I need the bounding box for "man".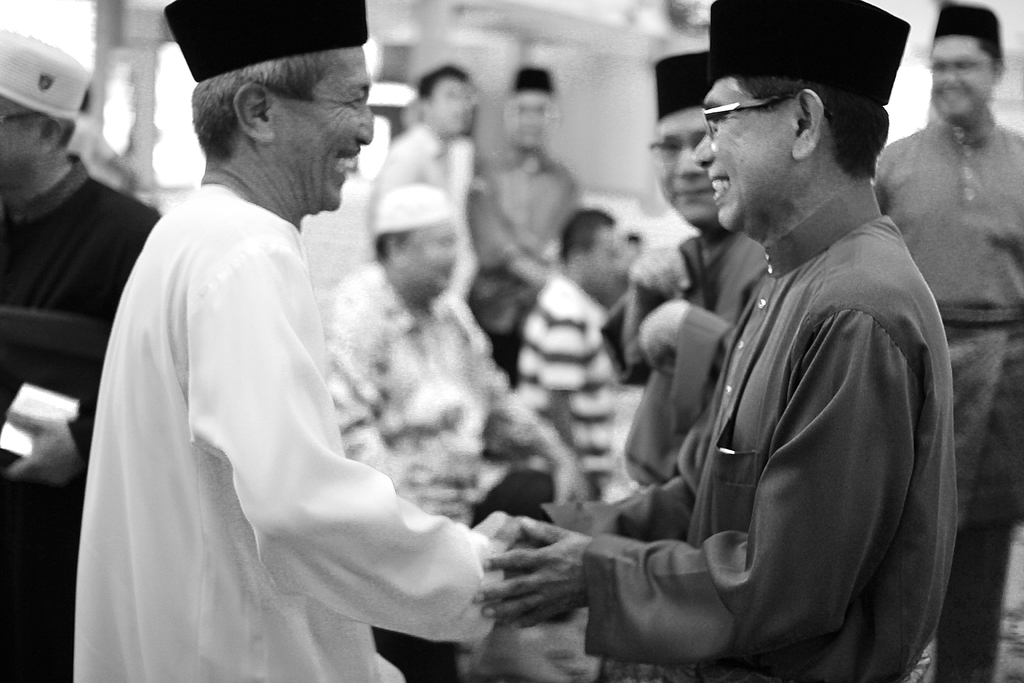
Here it is: bbox(514, 210, 639, 512).
